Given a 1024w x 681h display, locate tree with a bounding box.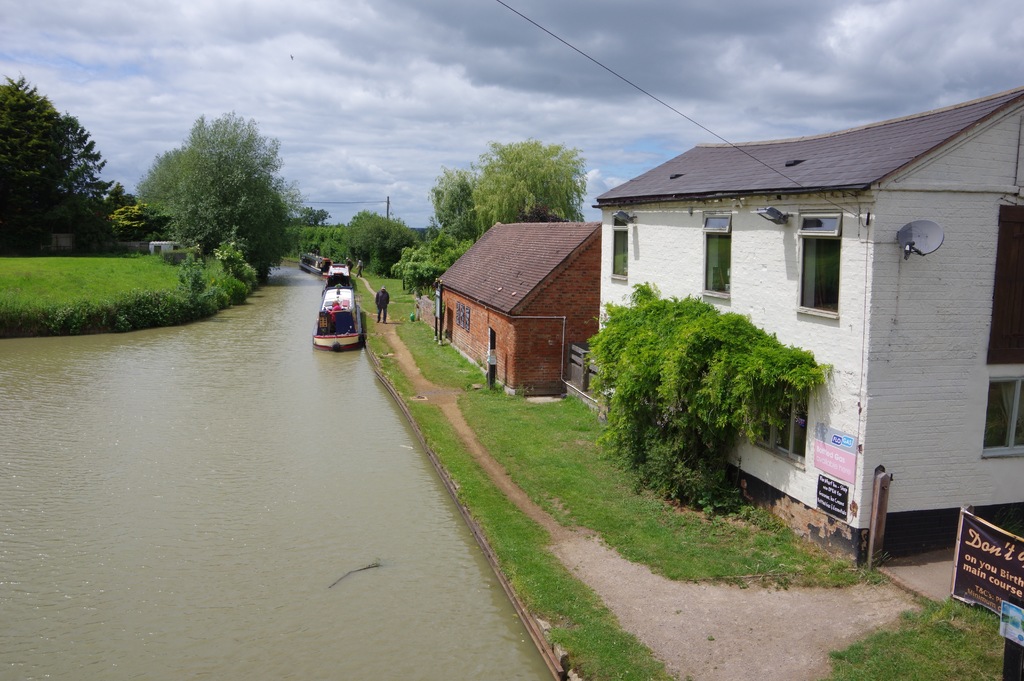
Located: 286:199:346:279.
